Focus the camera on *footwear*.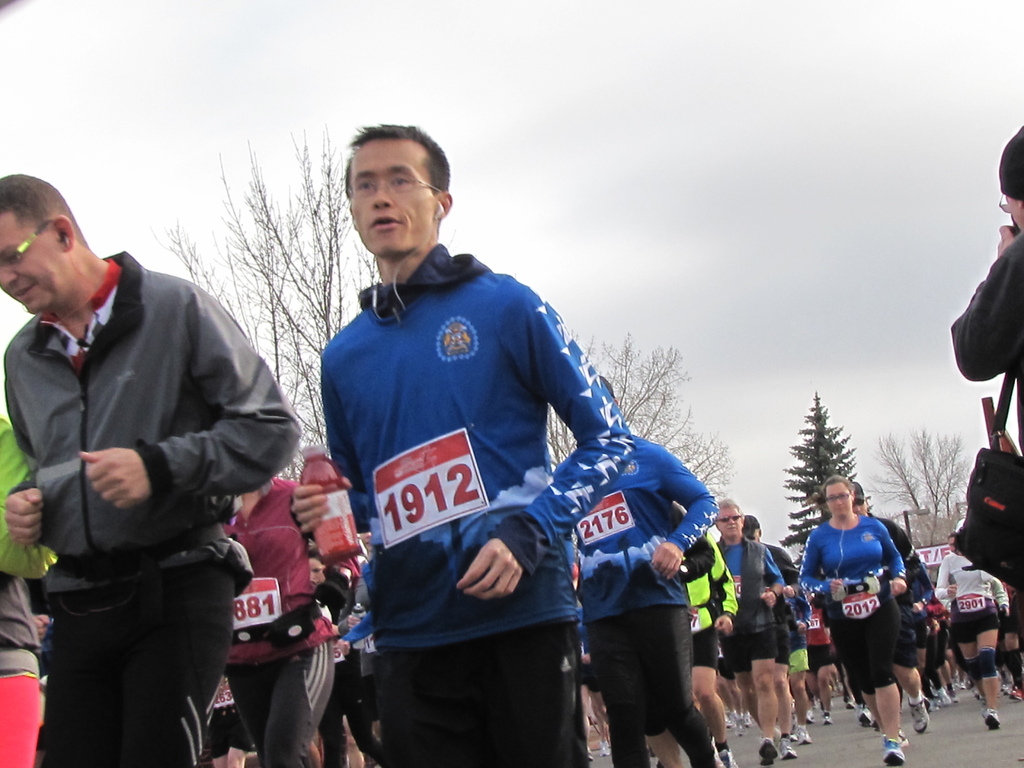
Focus region: rect(718, 750, 742, 767).
